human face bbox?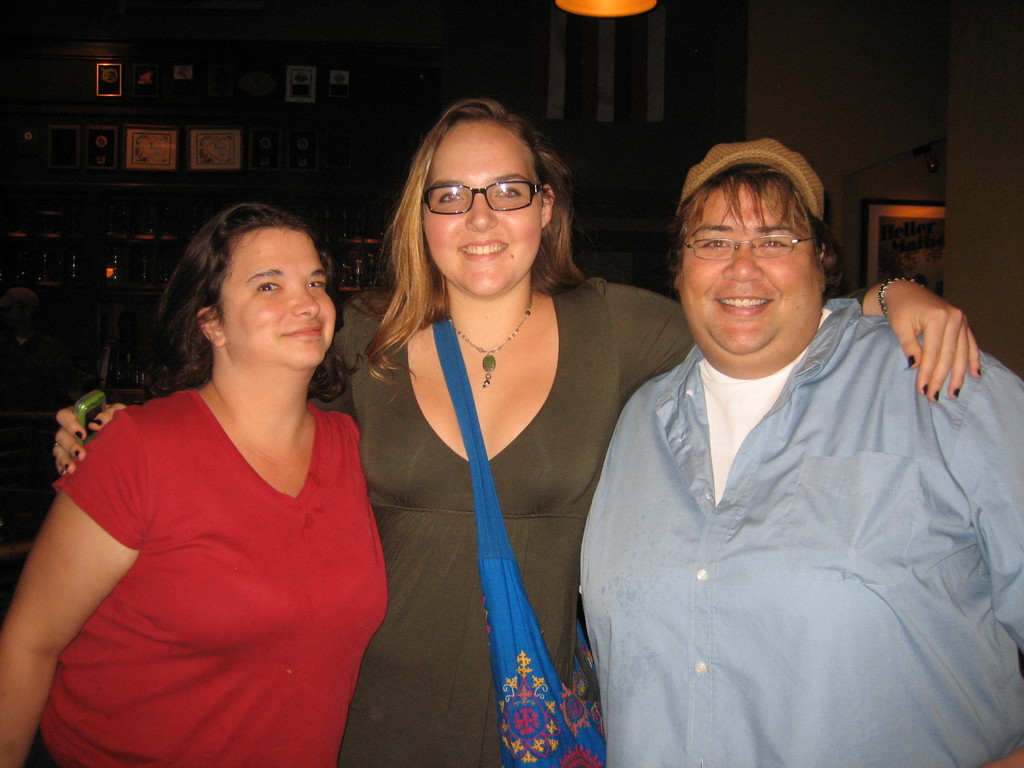
Rect(678, 182, 824, 362)
